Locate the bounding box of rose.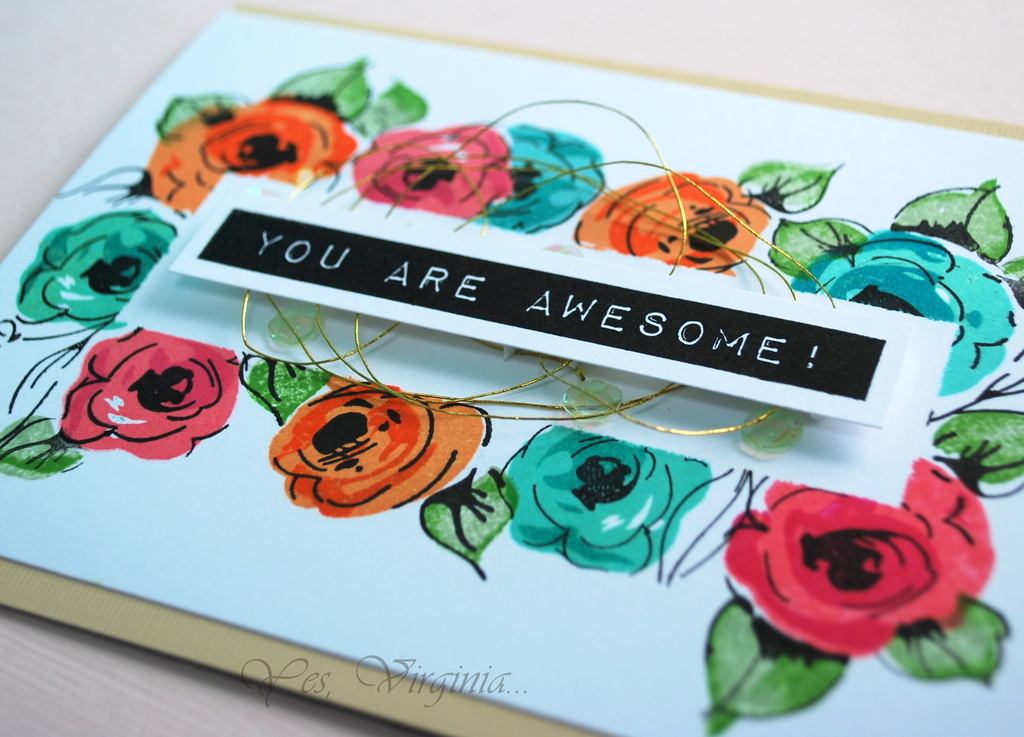
Bounding box: rect(500, 425, 707, 571).
